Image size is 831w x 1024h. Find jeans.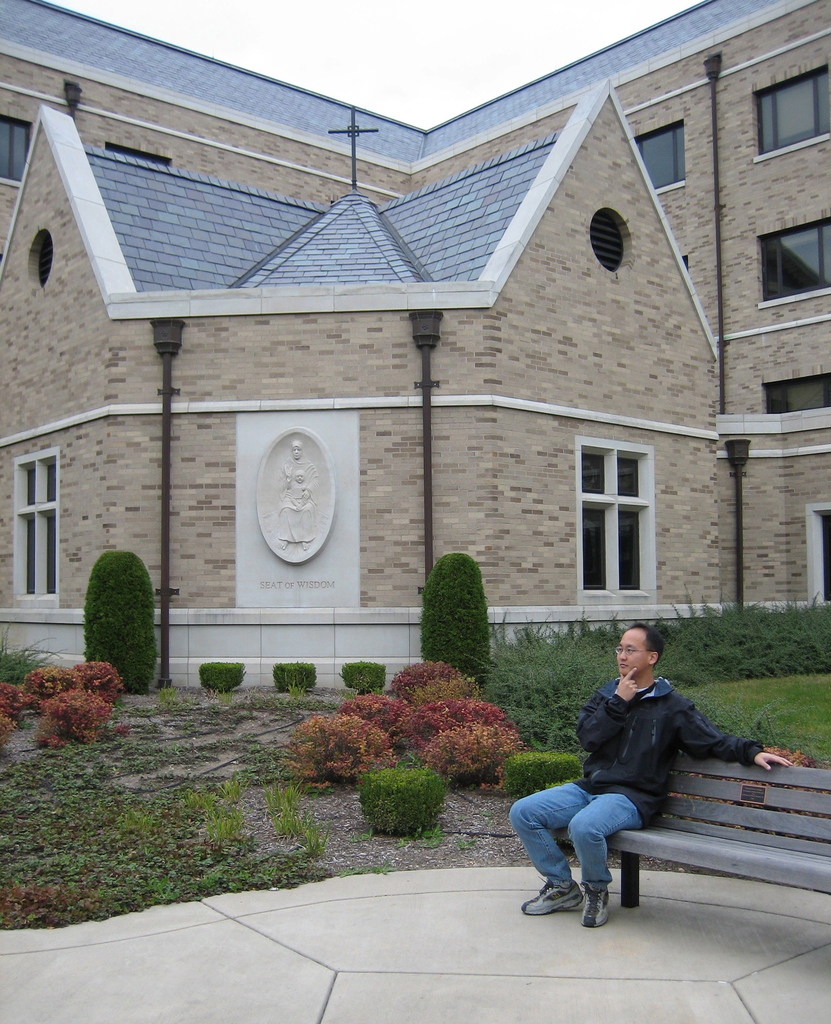
bbox(510, 777, 640, 887).
